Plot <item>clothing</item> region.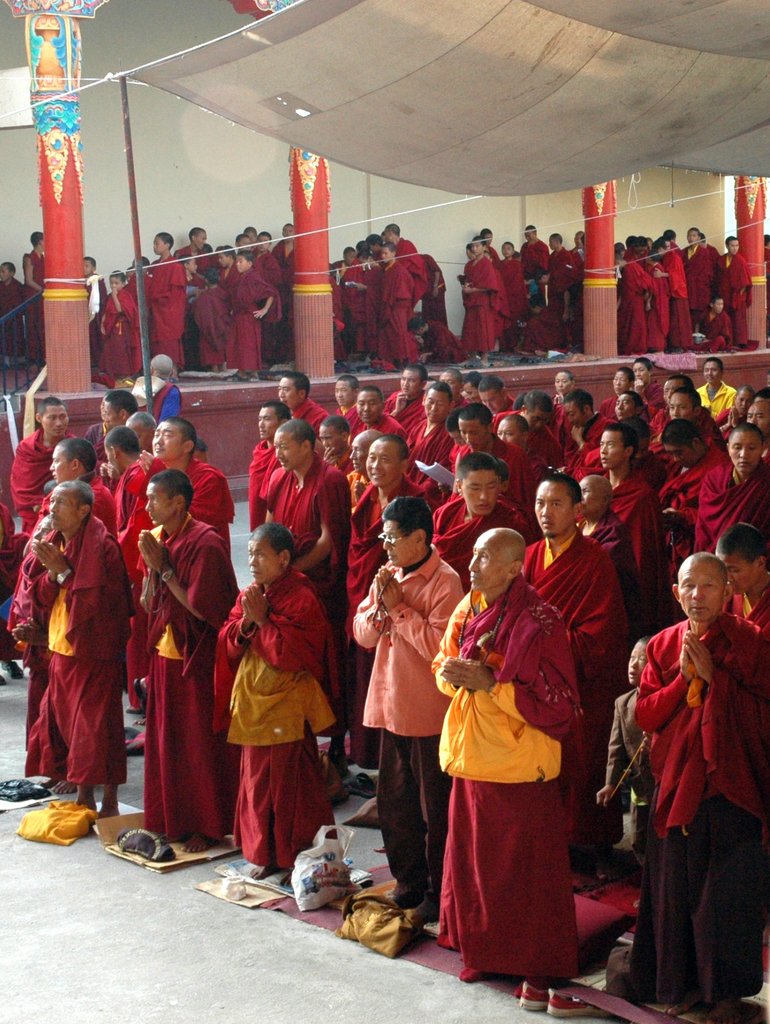
Plotted at left=408, top=423, right=461, bottom=489.
